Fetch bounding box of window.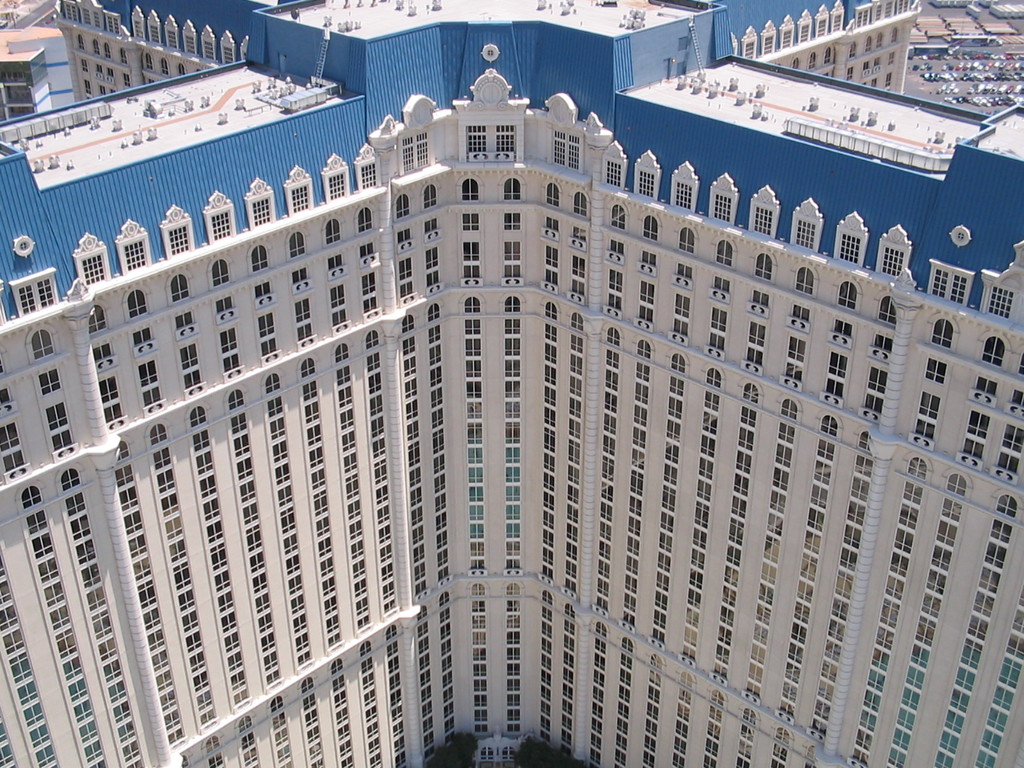
Bbox: left=878, top=5, right=882, bottom=20.
